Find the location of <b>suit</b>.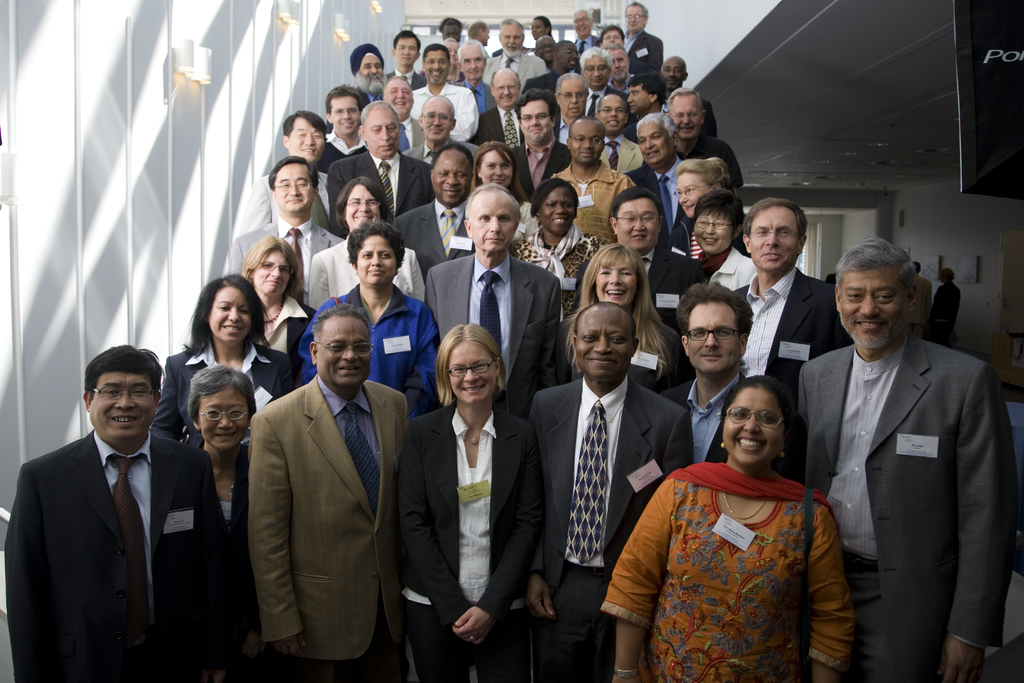
Location: [left=388, top=68, right=427, bottom=90].
